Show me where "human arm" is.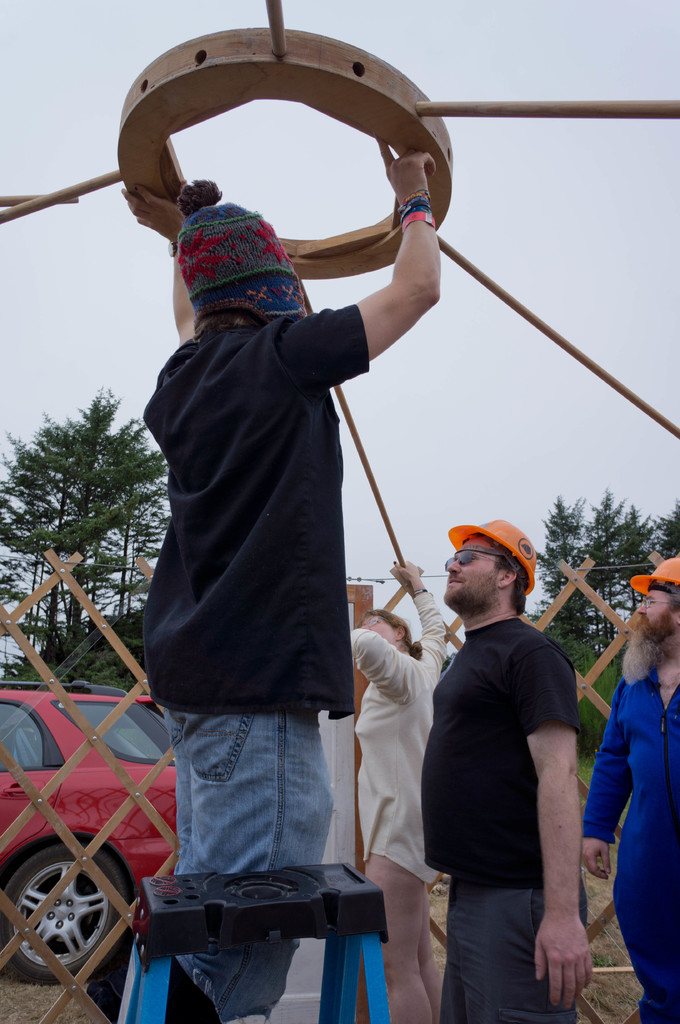
"human arm" is at x1=577 y1=681 x2=635 y2=881.
